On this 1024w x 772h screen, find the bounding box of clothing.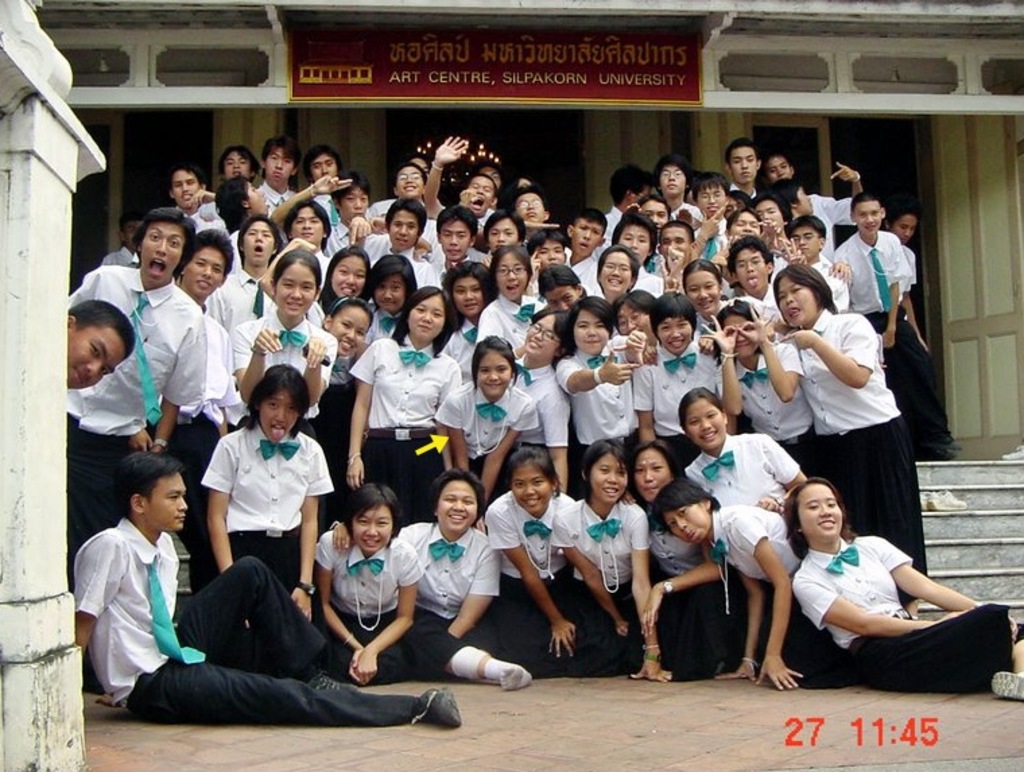
Bounding box: x1=757 y1=291 x2=908 y2=519.
